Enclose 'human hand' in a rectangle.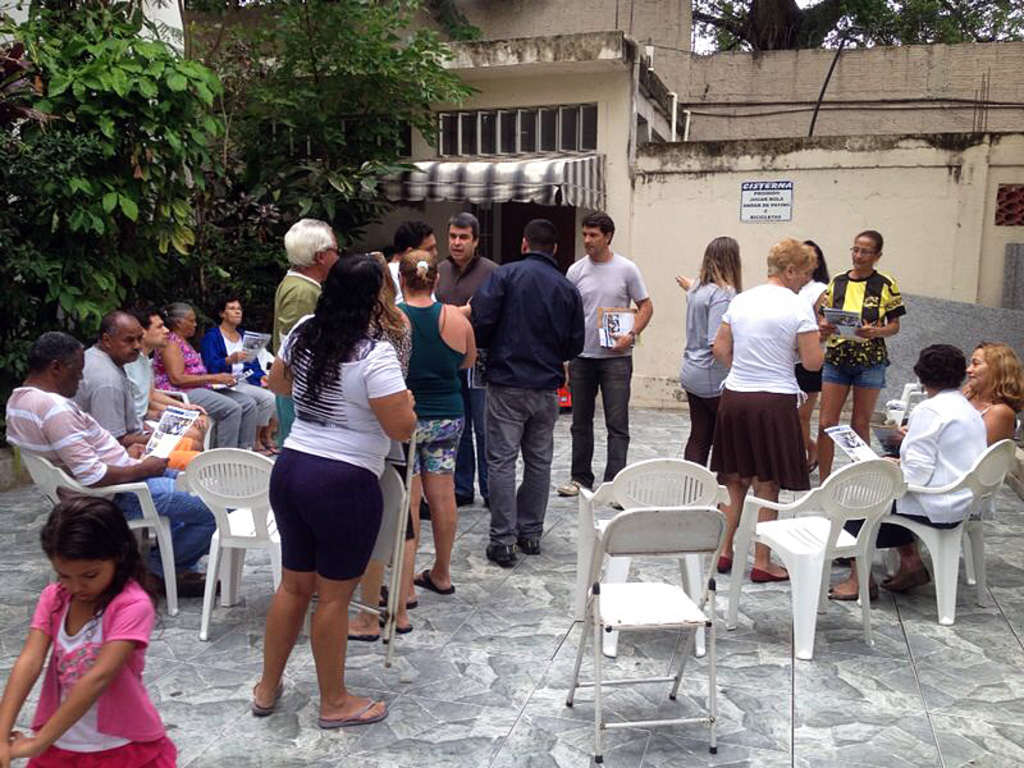
6/723/37/759.
